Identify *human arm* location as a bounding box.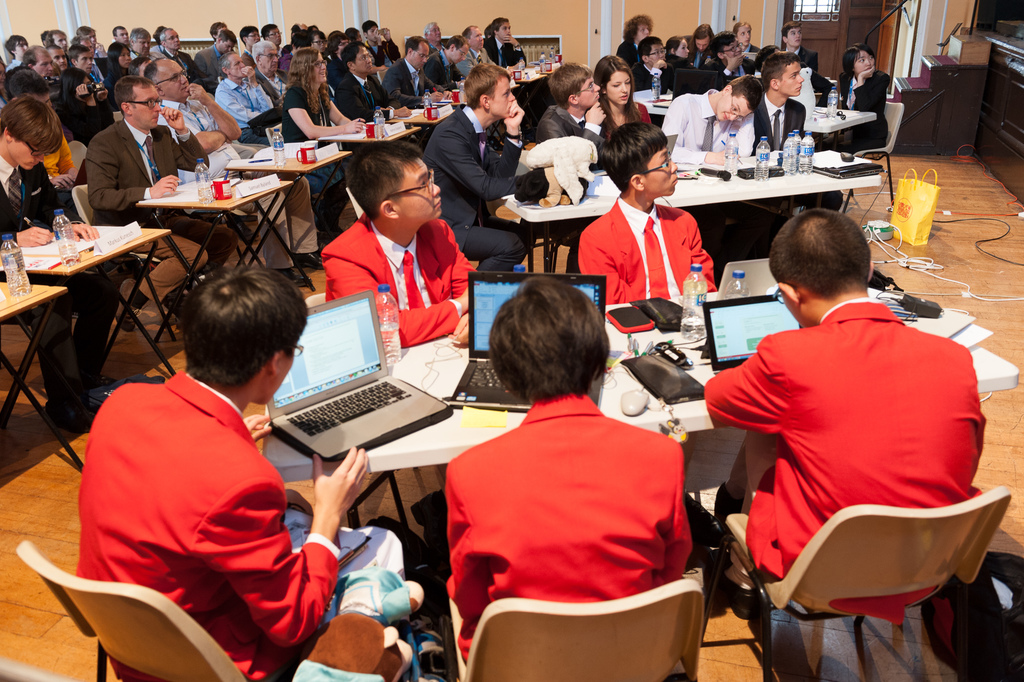
region(485, 101, 526, 174).
